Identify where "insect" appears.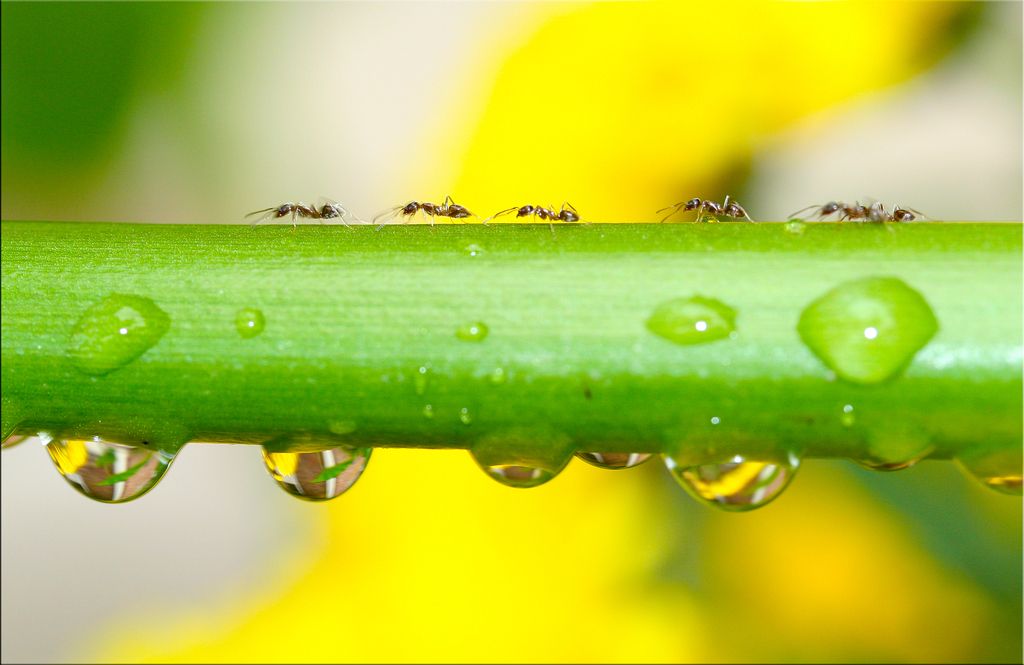
Appears at select_region(786, 195, 918, 230).
